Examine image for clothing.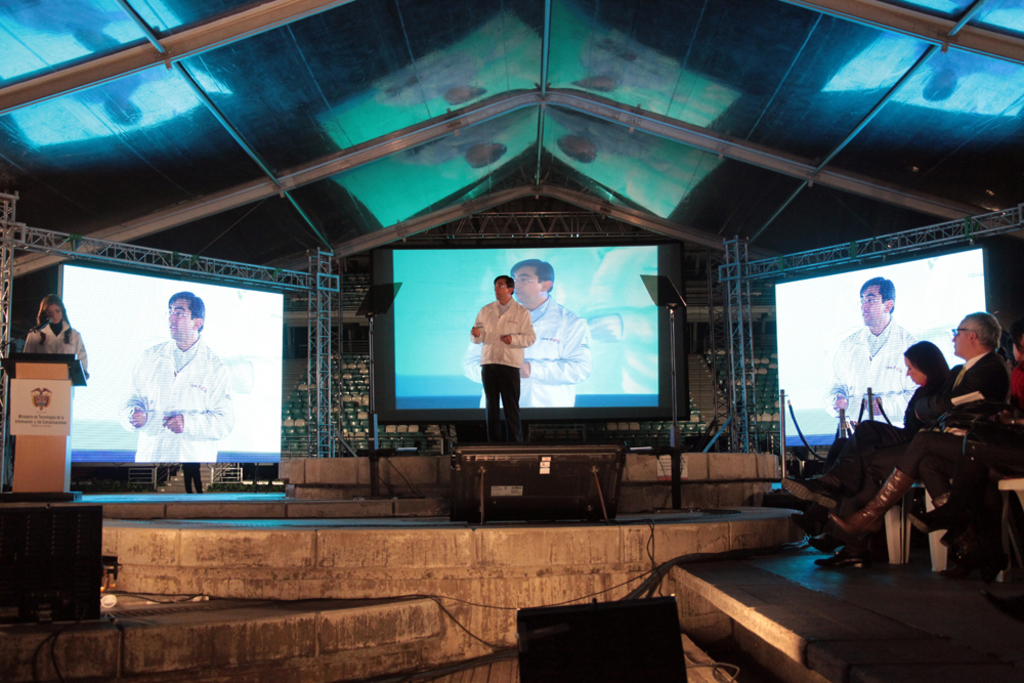
Examination result: [816, 378, 953, 505].
